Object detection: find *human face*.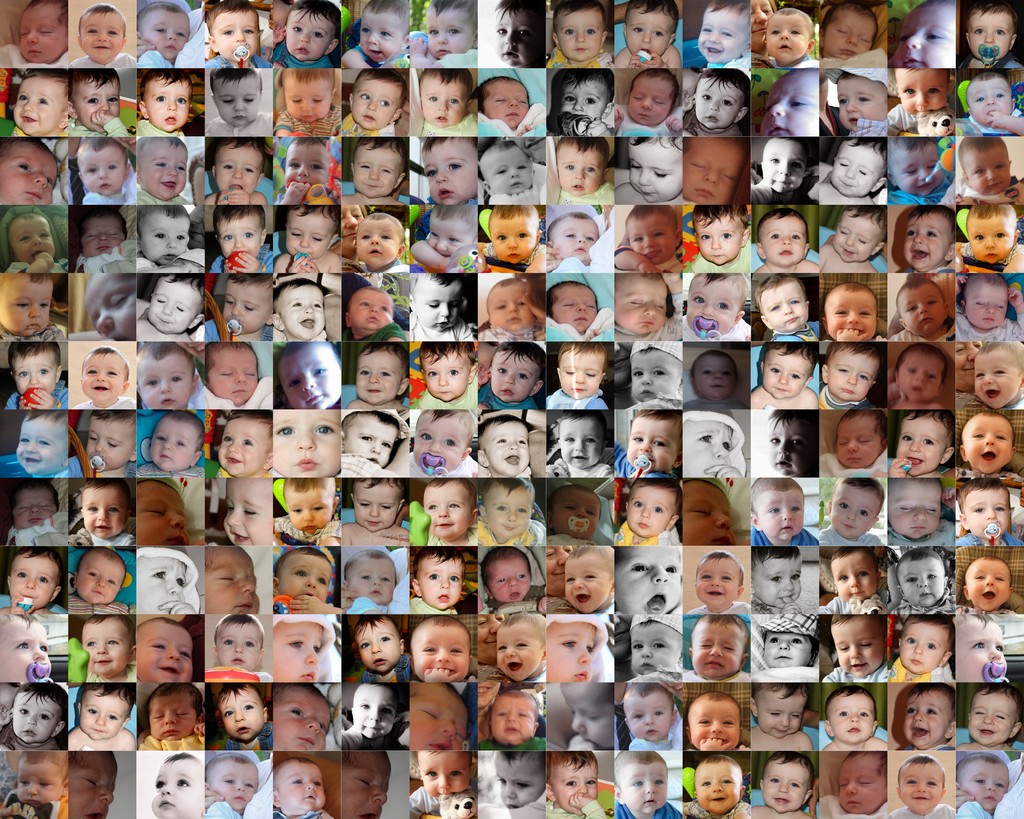
region(84, 618, 131, 676).
